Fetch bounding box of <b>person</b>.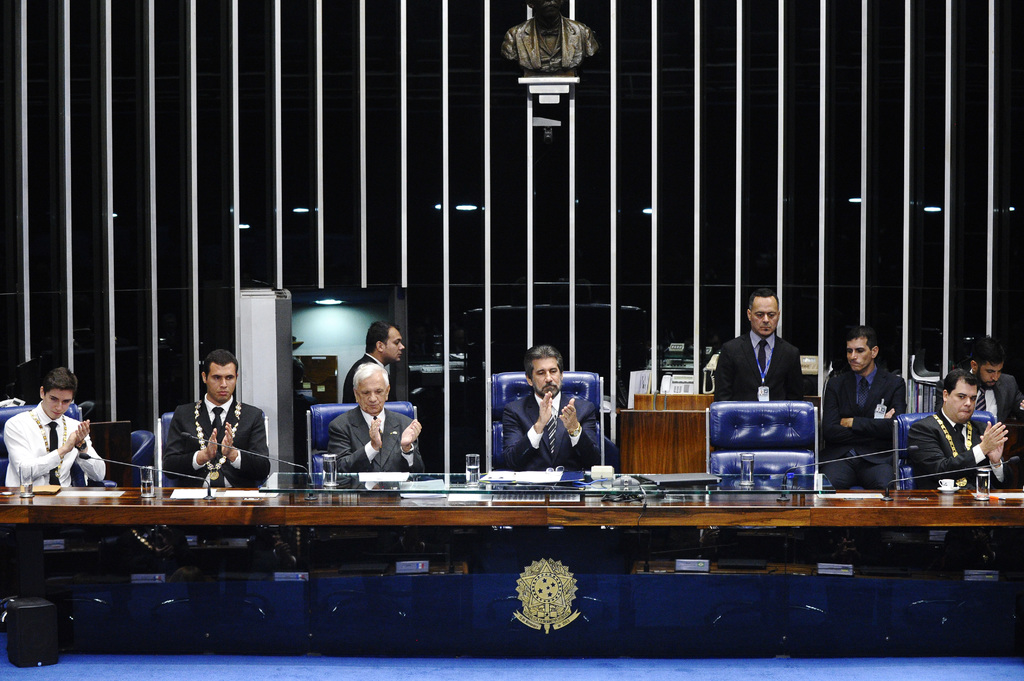
Bbox: detection(342, 316, 410, 412).
